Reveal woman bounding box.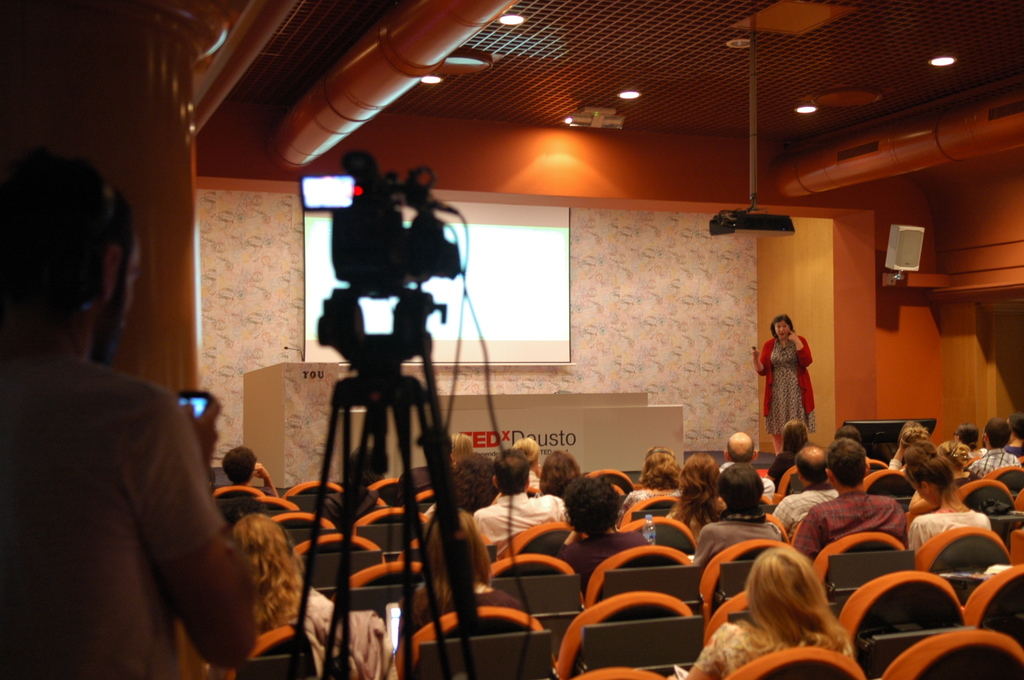
Revealed: pyautogui.locateOnScreen(689, 460, 785, 563).
